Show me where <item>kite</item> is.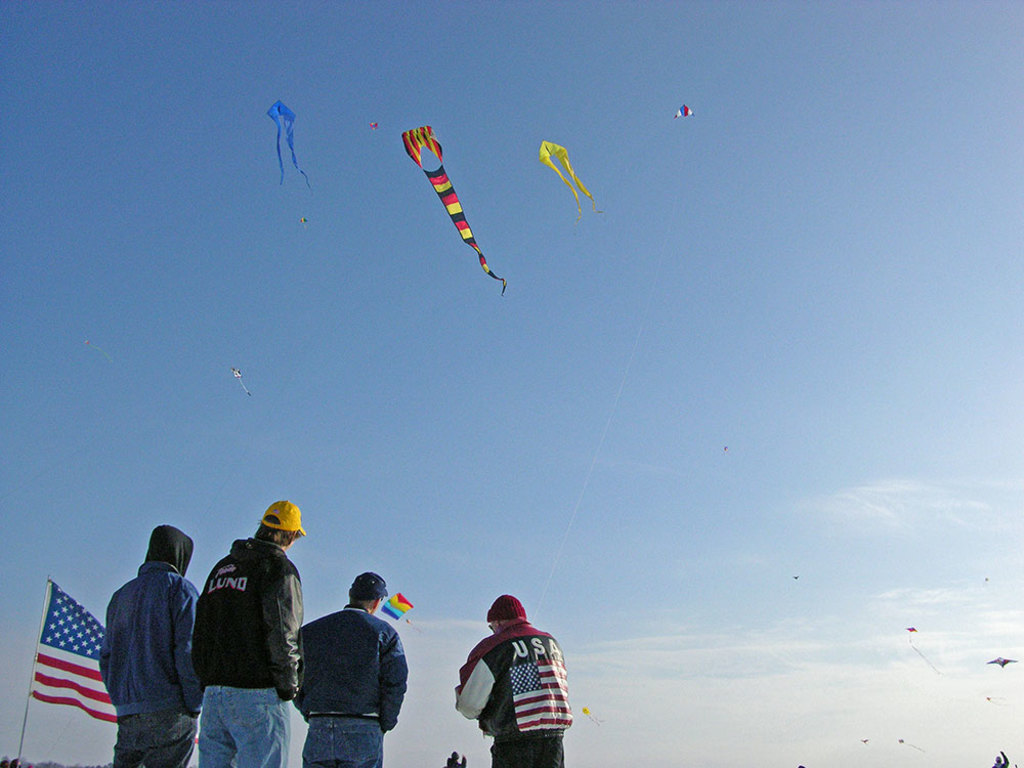
<item>kite</item> is at [left=536, top=135, right=606, bottom=215].
